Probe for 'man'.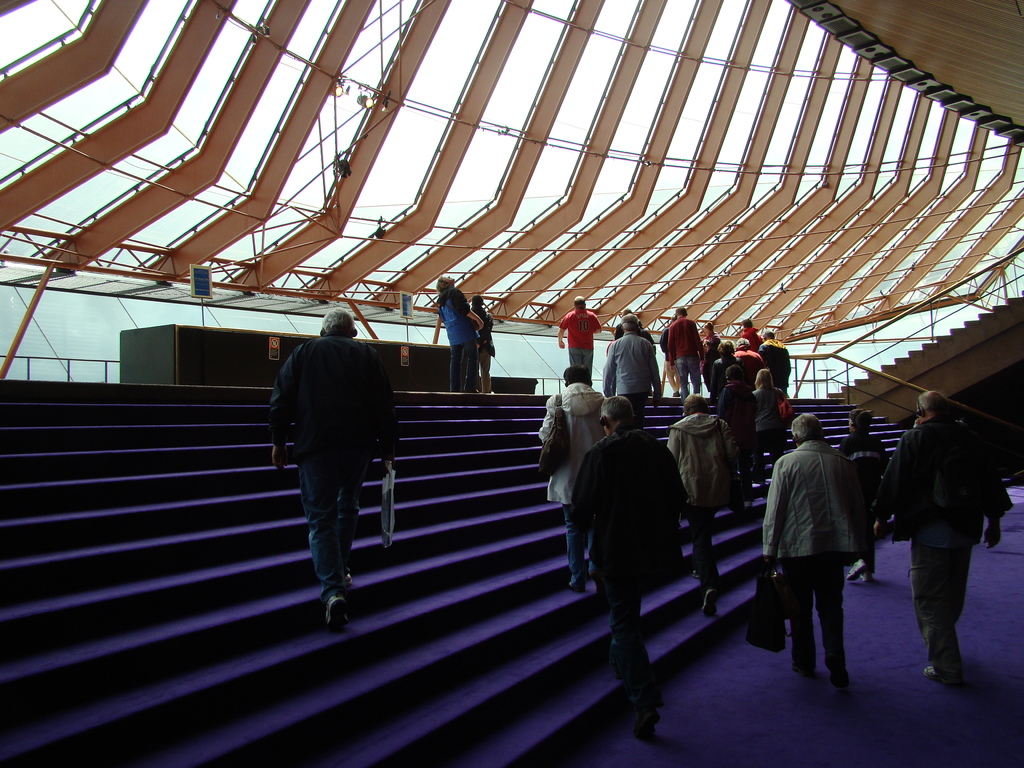
Probe result: 877:384:1019:680.
